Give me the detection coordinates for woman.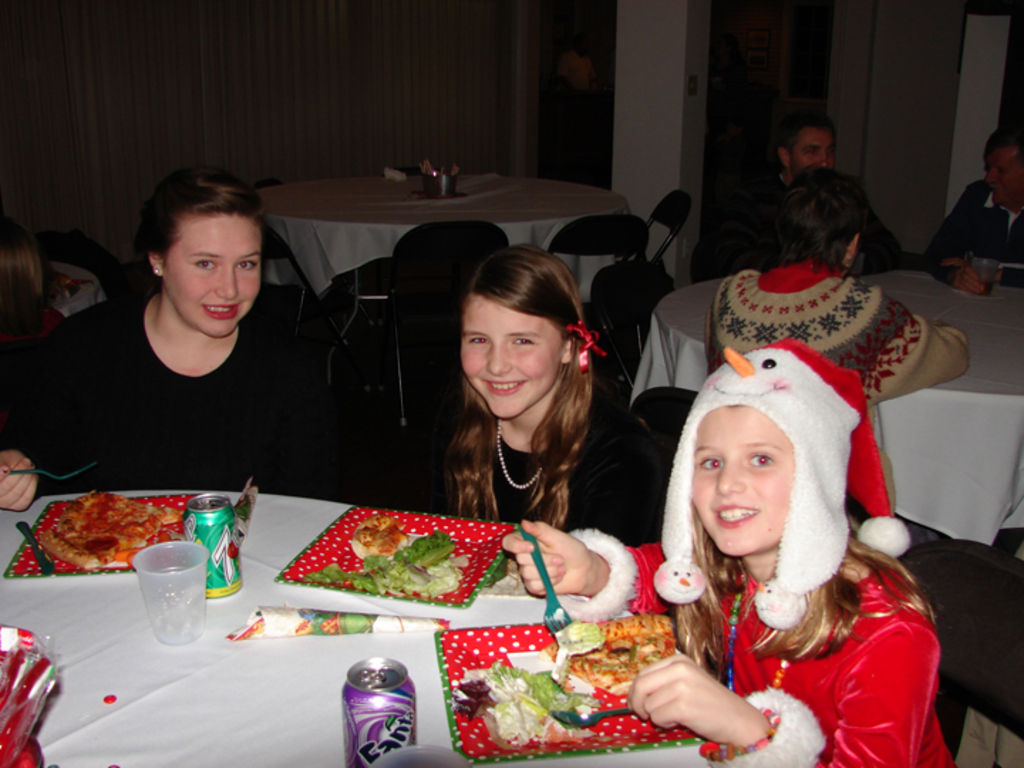
(31, 171, 350, 523).
